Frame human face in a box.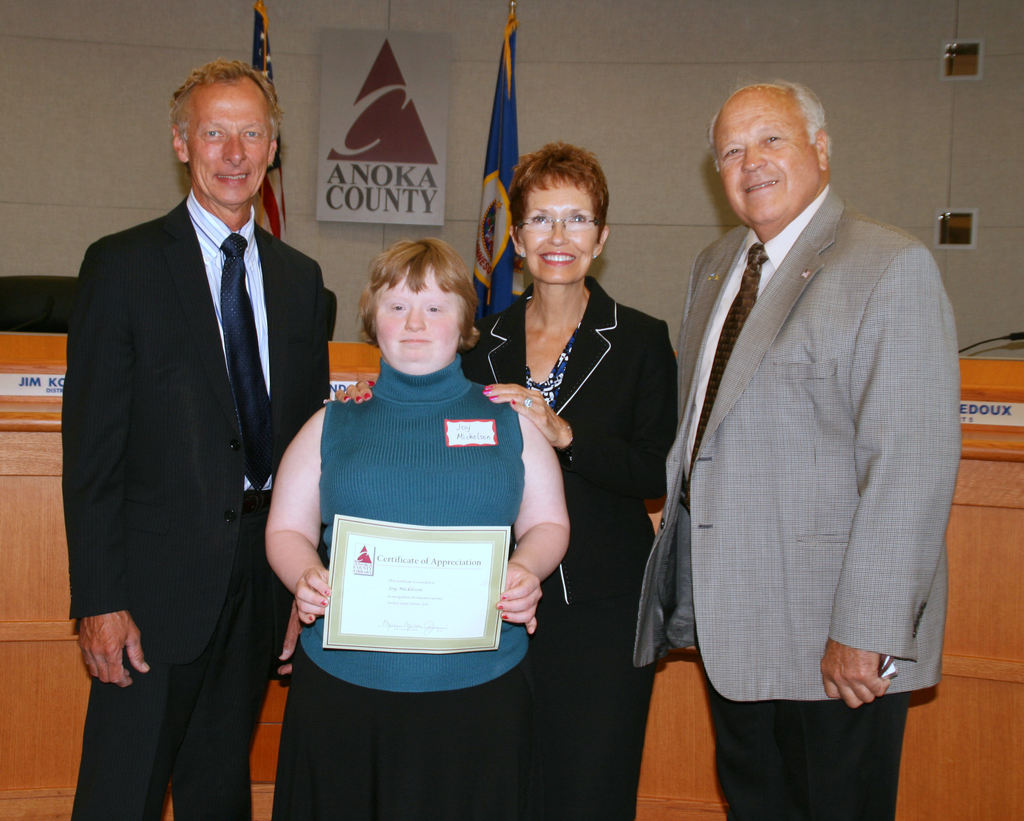
(left=713, top=92, right=815, bottom=223).
